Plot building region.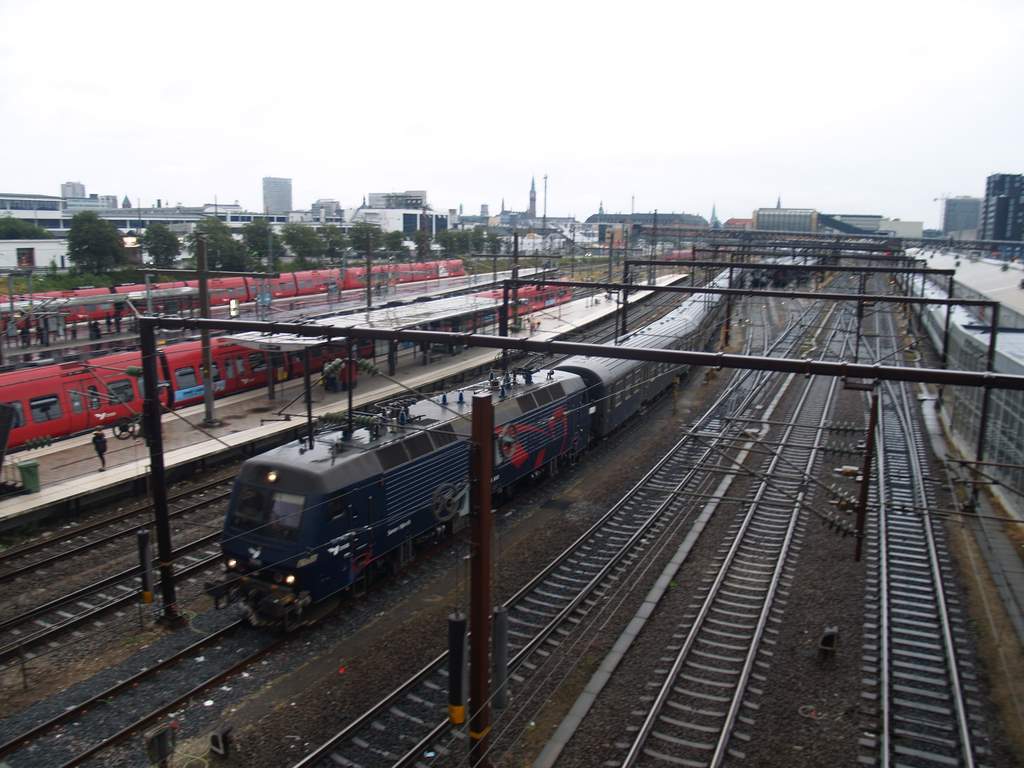
Plotted at [left=61, top=182, right=87, bottom=200].
